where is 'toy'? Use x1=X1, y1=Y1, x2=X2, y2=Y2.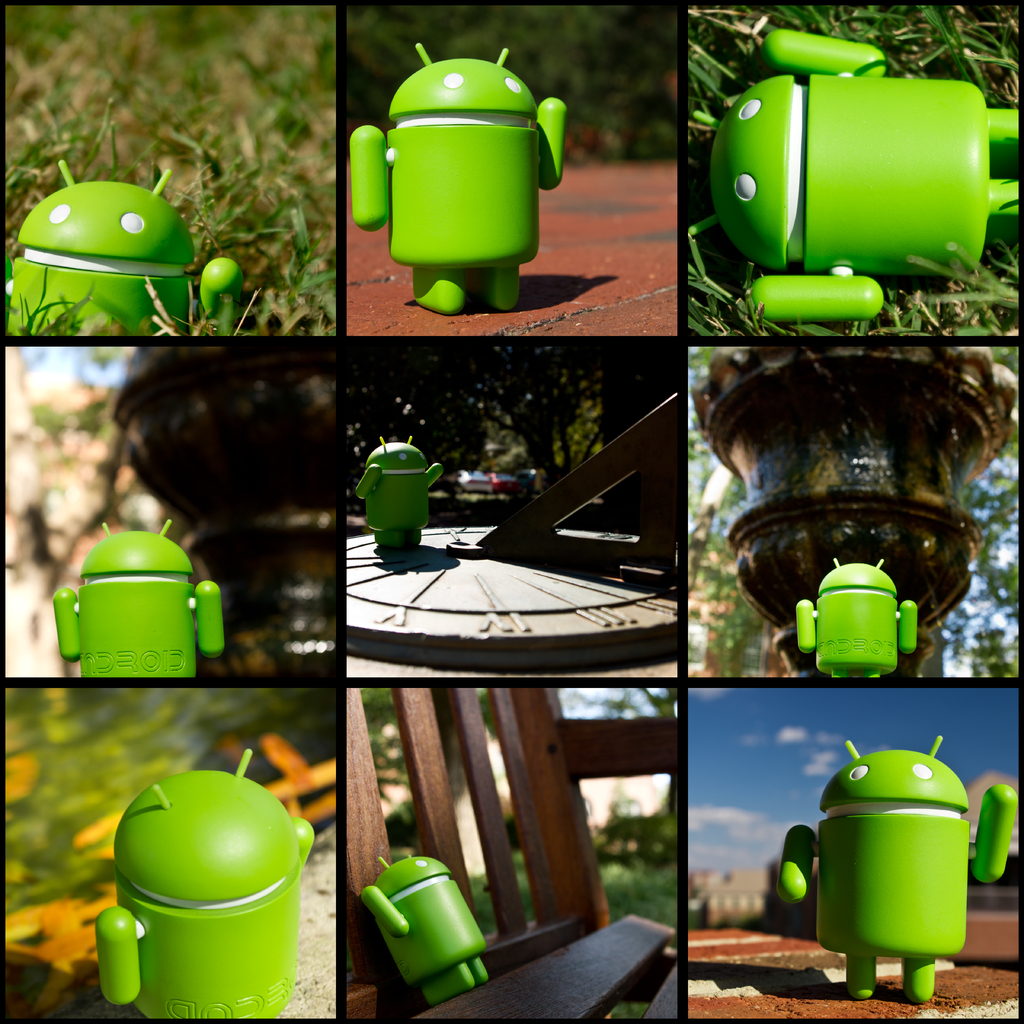
x1=712, y1=24, x2=1023, y2=332.
